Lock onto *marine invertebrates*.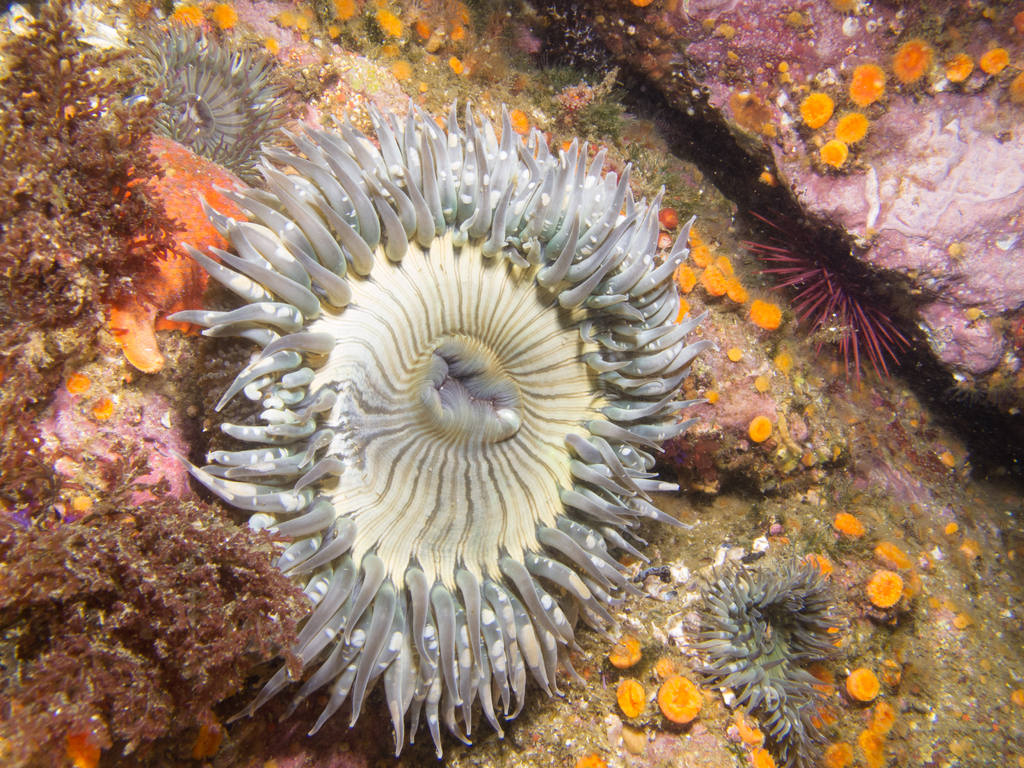
Locked: (left=832, top=107, right=880, bottom=152).
